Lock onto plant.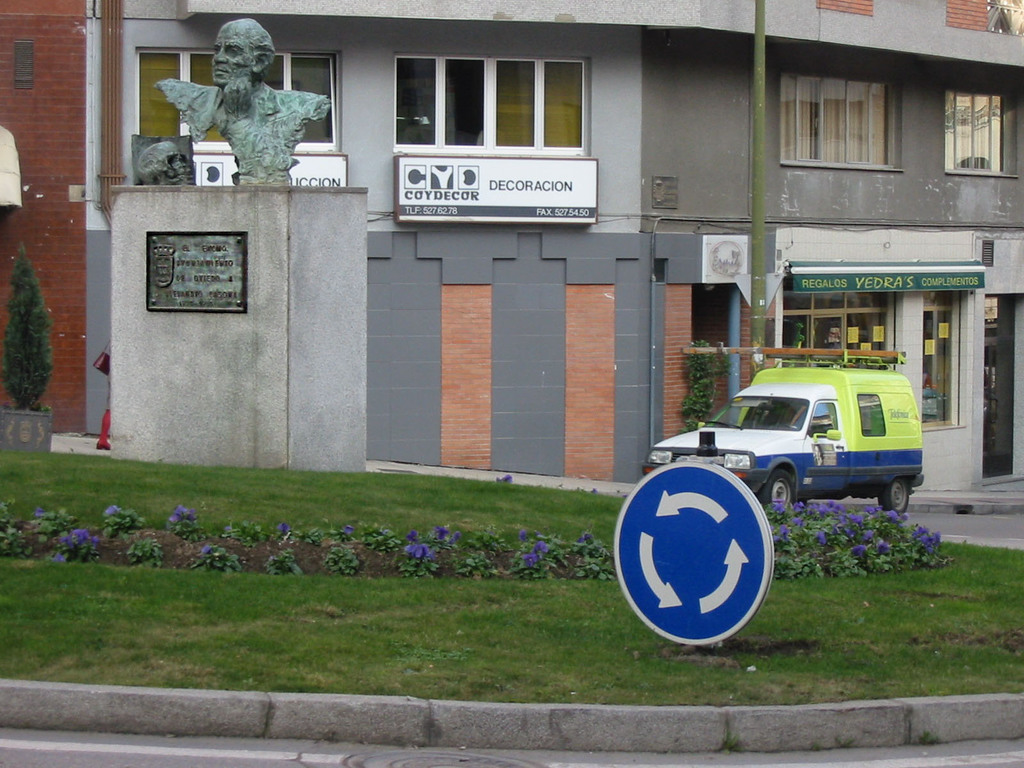
Locked: <bbox>217, 523, 269, 545</bbox>.
